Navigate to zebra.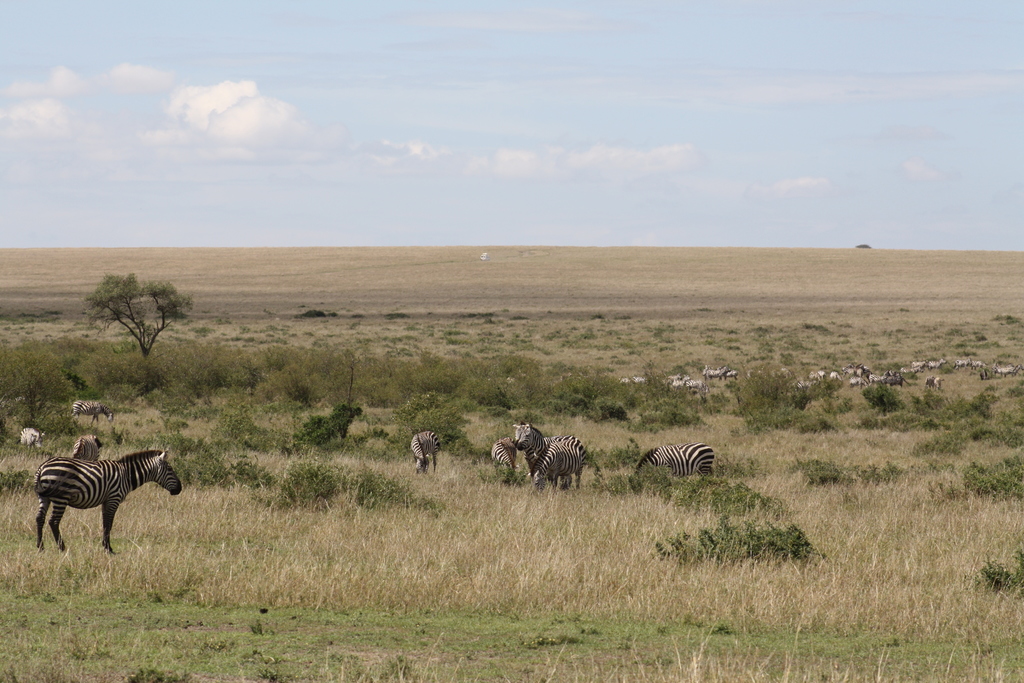
Navigation target: (left=32, top=443, right=180, bottom=552).
